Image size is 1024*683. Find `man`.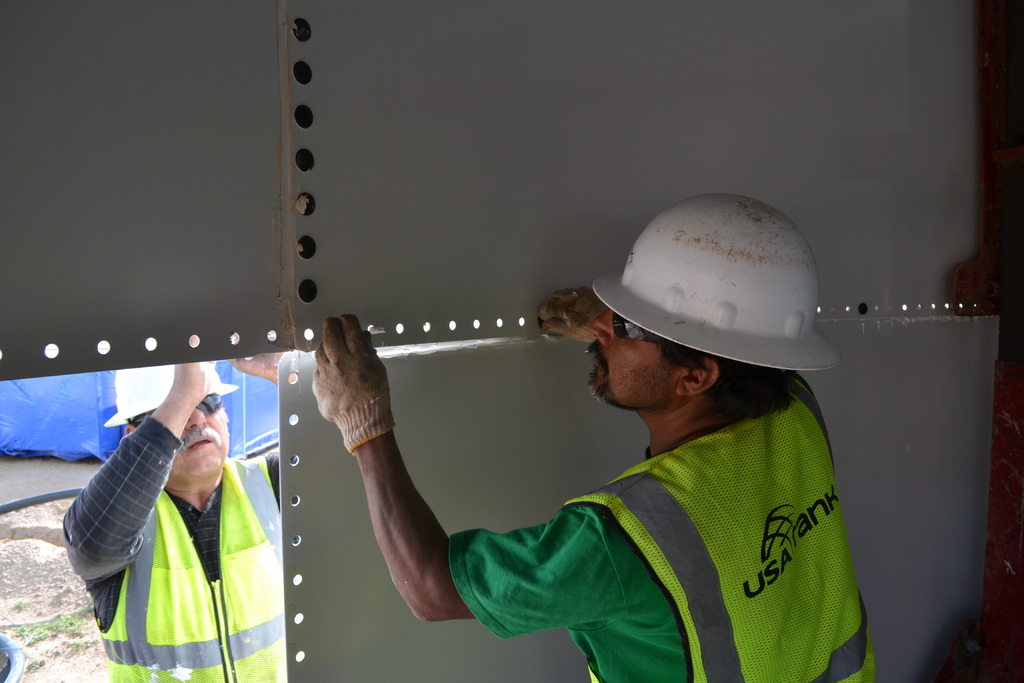
(52, 357, 299, 682).
